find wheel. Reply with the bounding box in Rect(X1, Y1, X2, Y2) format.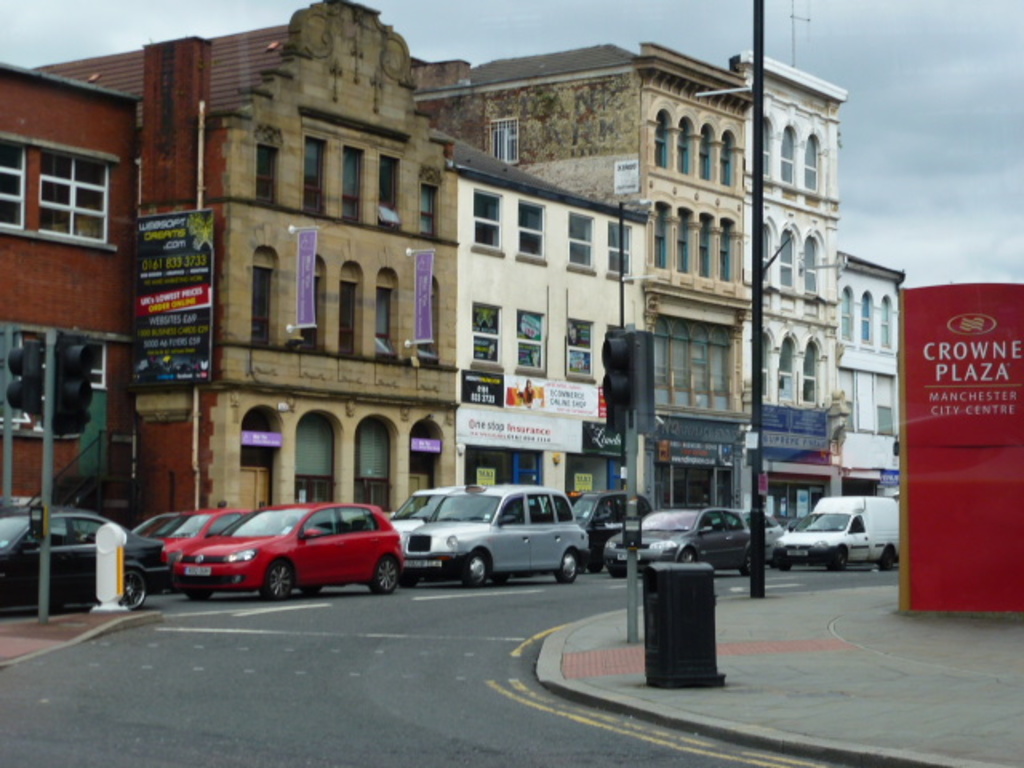
Rect(680, 546, 699, 563).
